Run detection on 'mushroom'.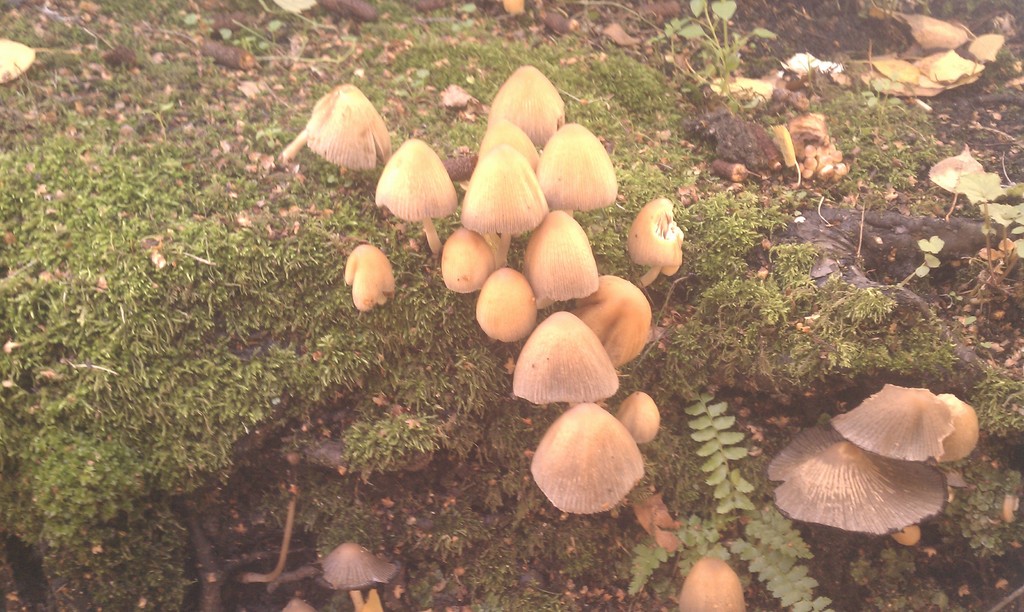
Result: (left=681, top=556, right=748, bottom=611).
